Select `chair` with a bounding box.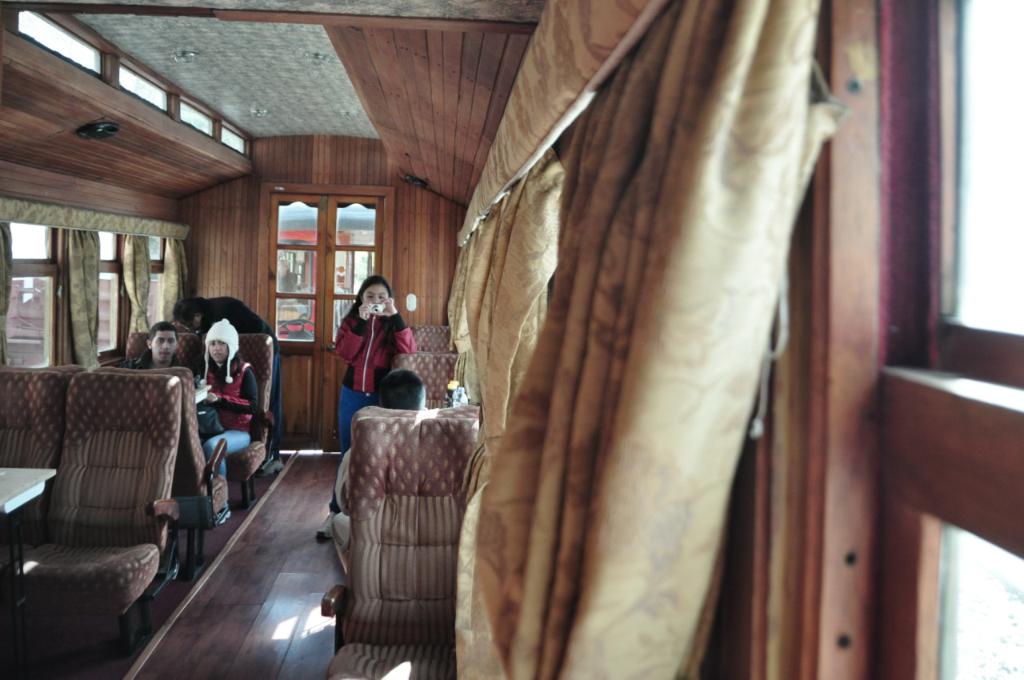
box=[0, 363, 62, 639].
